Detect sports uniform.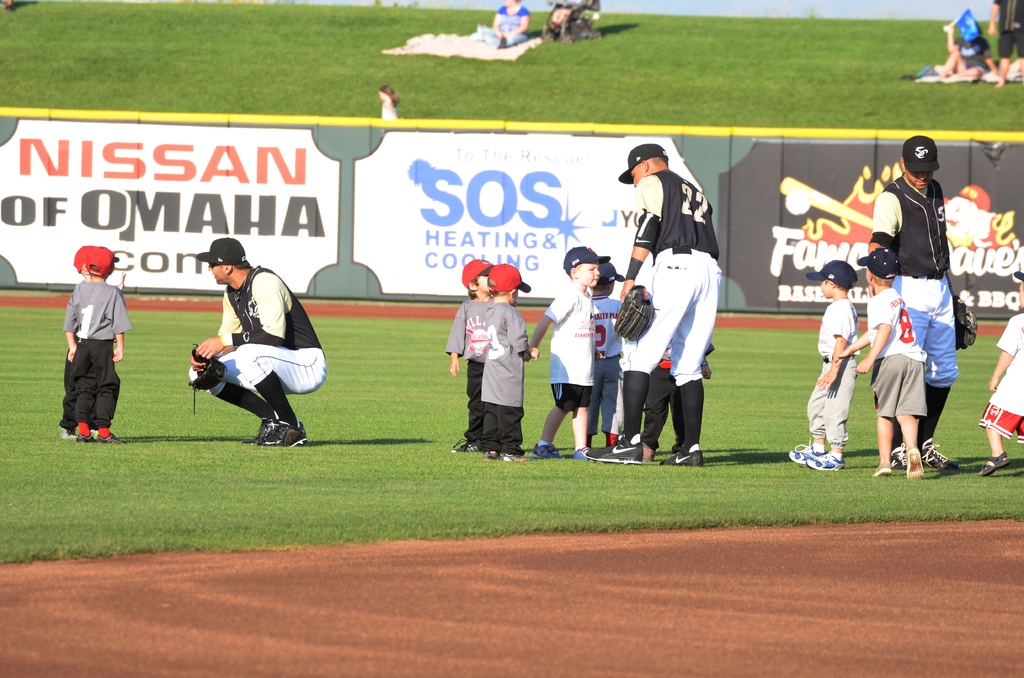
Detected at bbox(807, 295, 857, 442).
